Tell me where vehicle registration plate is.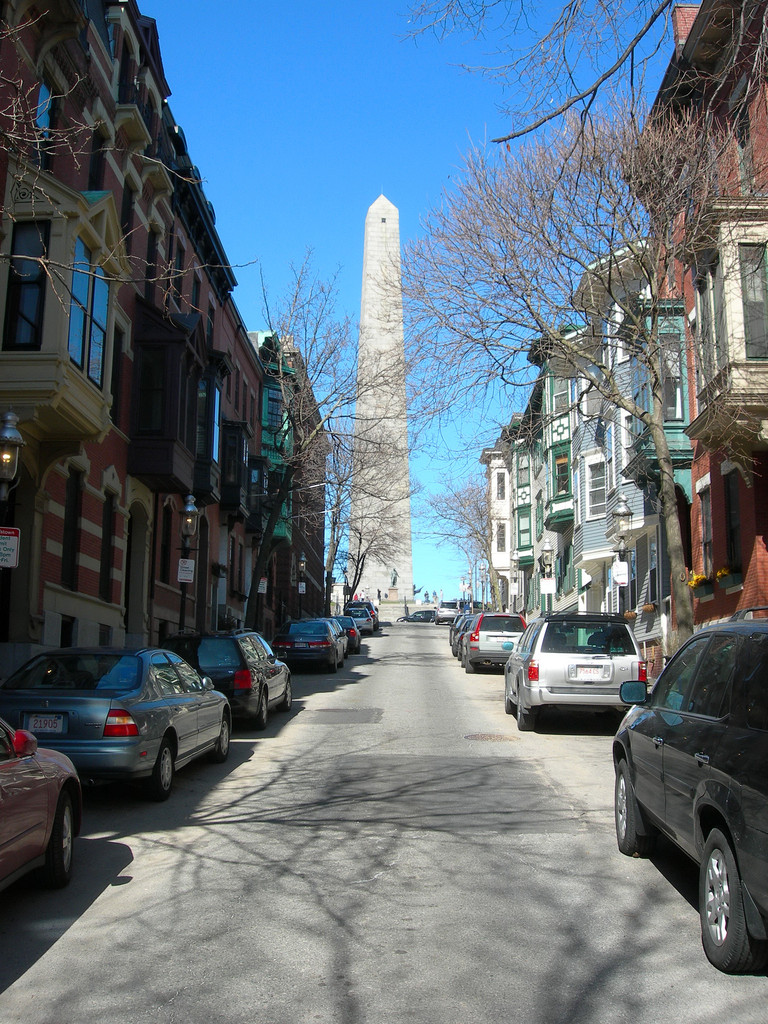
vehicle registration plate is at [24,713,62,731].
